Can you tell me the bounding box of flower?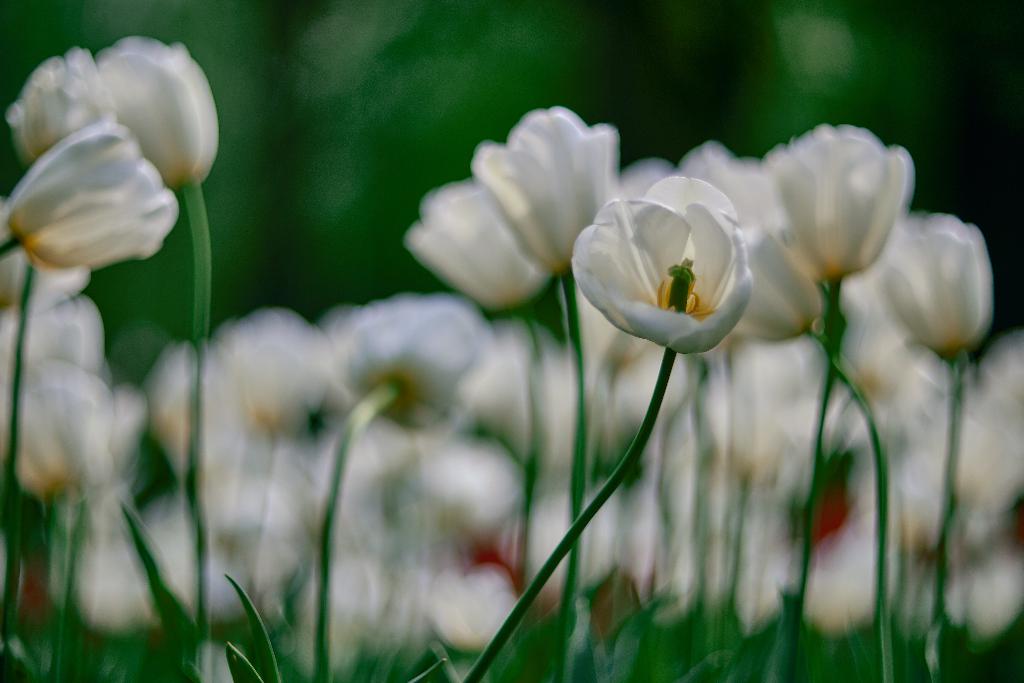
[left=7, top=124, right=186, bottom=279].
